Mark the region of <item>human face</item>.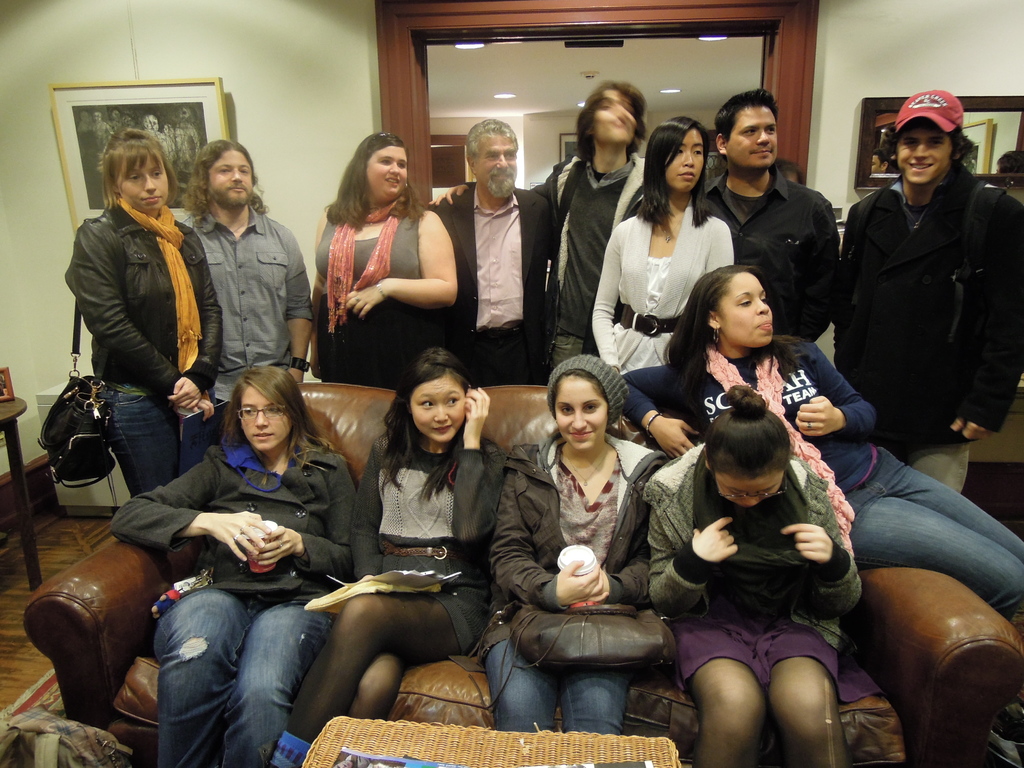
Region: detection(895, 130, 951, 182).
